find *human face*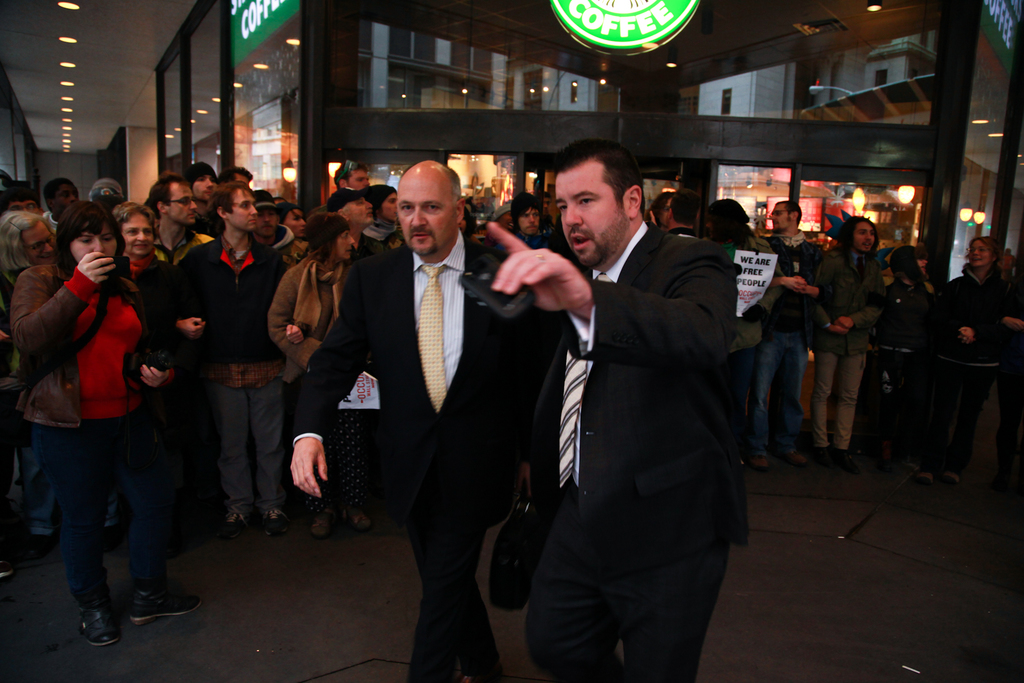
<box>351,173,367,191</box>
